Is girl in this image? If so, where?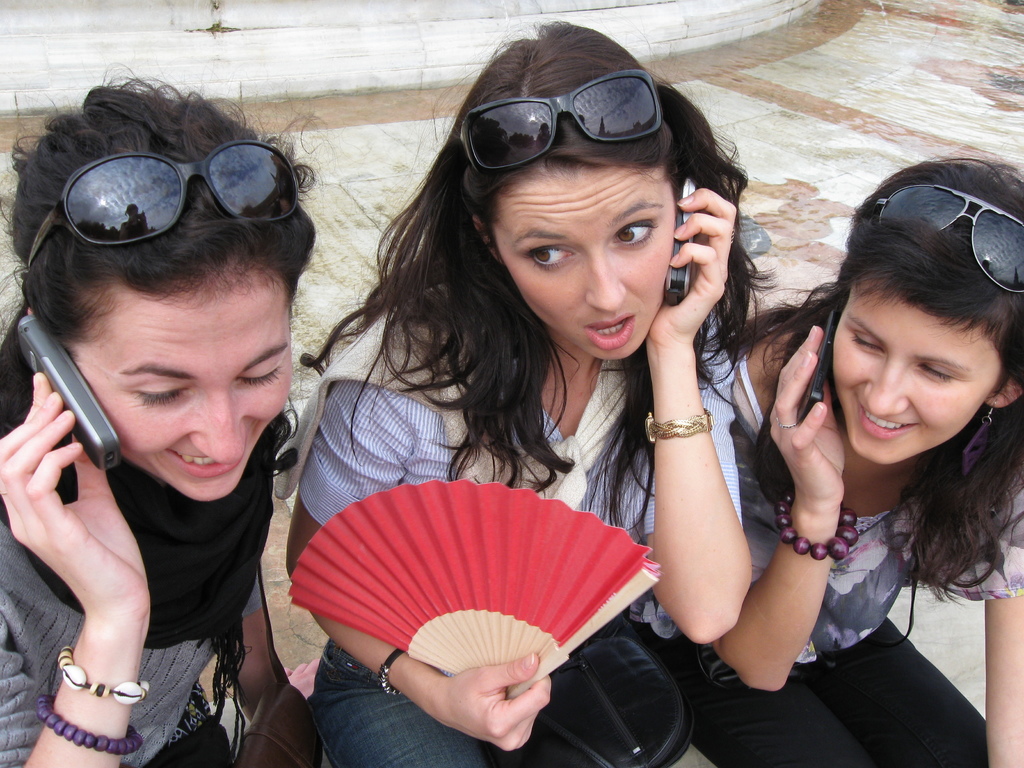
Yes, at pyautogui.locateOnScreen(724, 151, 1021, 767).
